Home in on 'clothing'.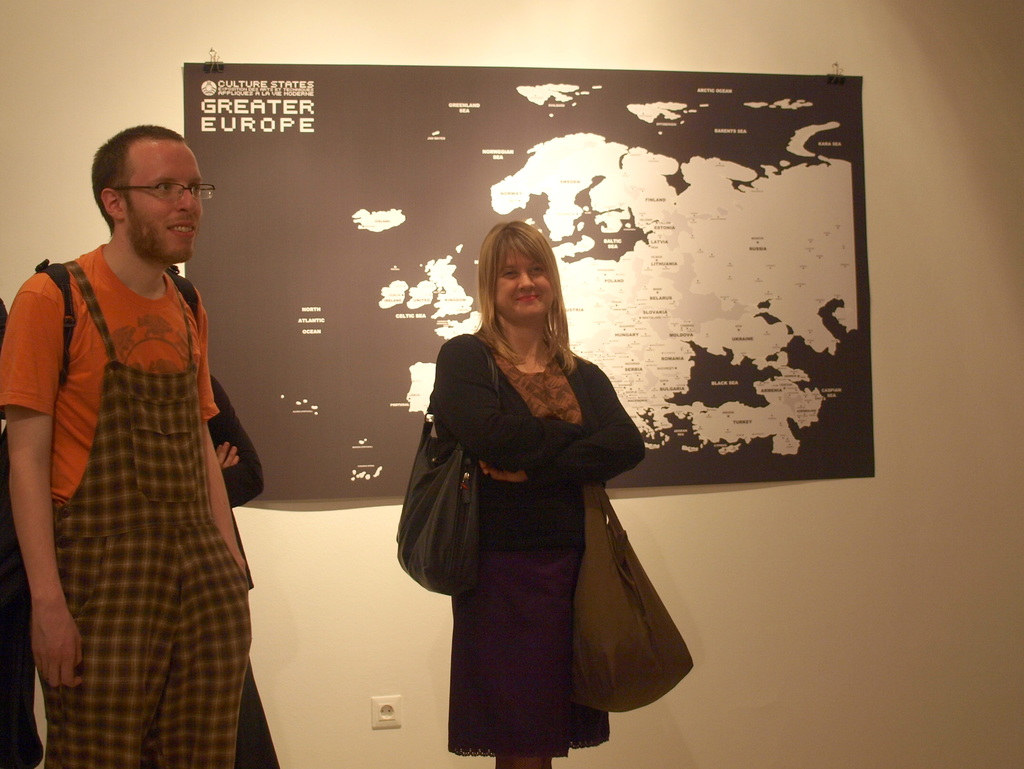
Homed in at Rect(207, 372, 282, 768).
